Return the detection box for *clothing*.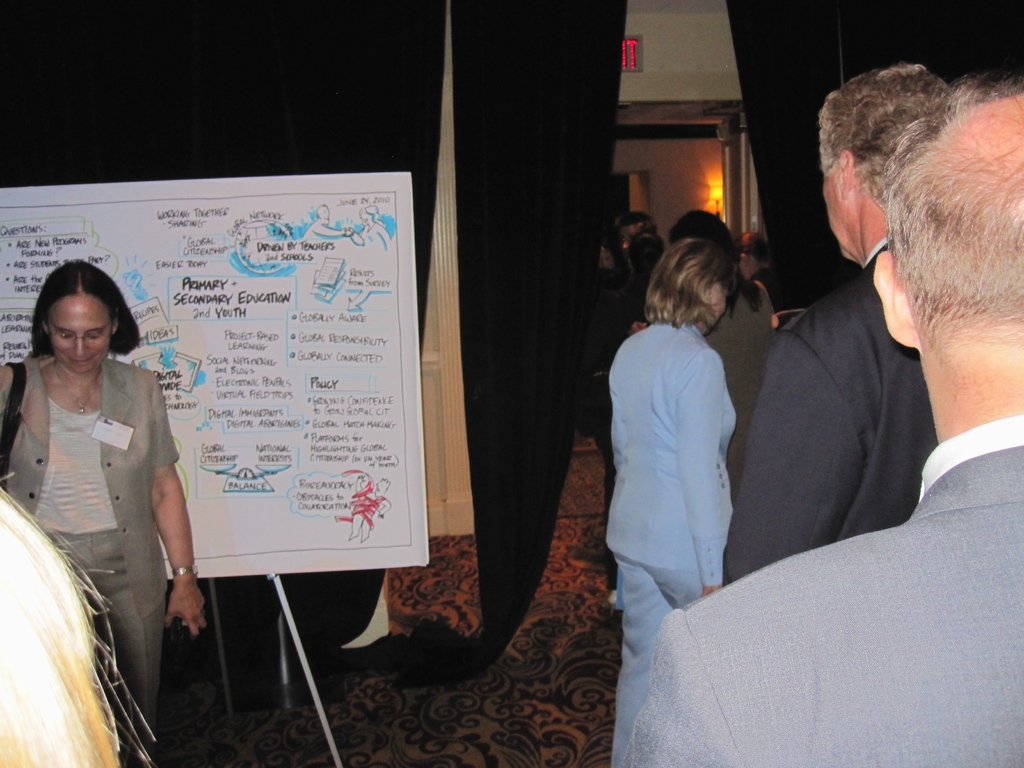
box=[718, 238, 940, 582].
